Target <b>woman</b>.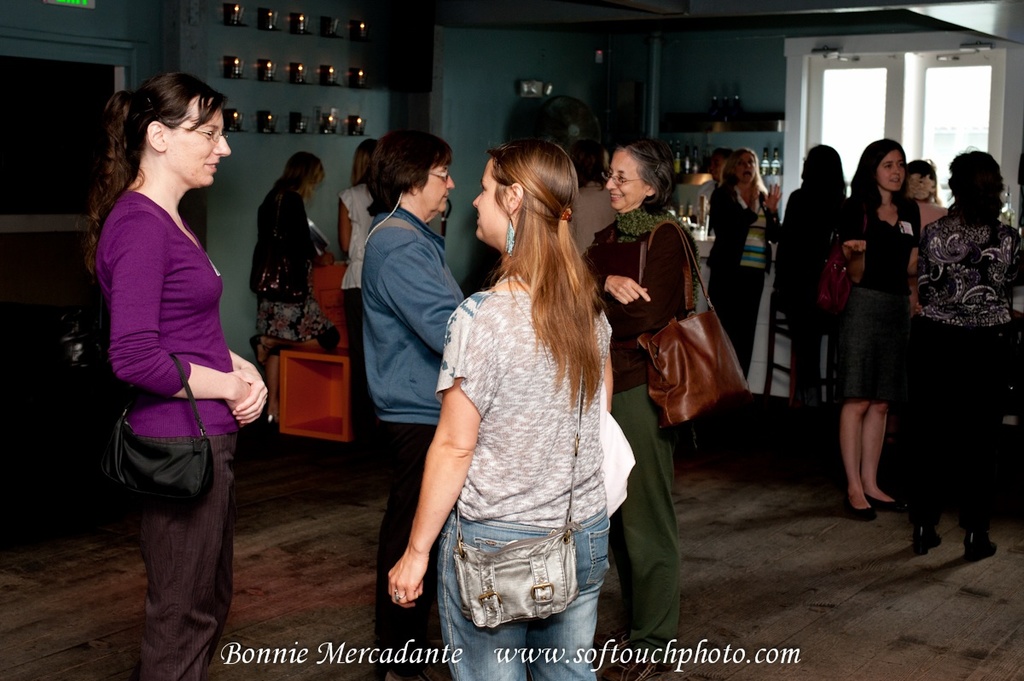
Target region: 927:146:1023:567.
